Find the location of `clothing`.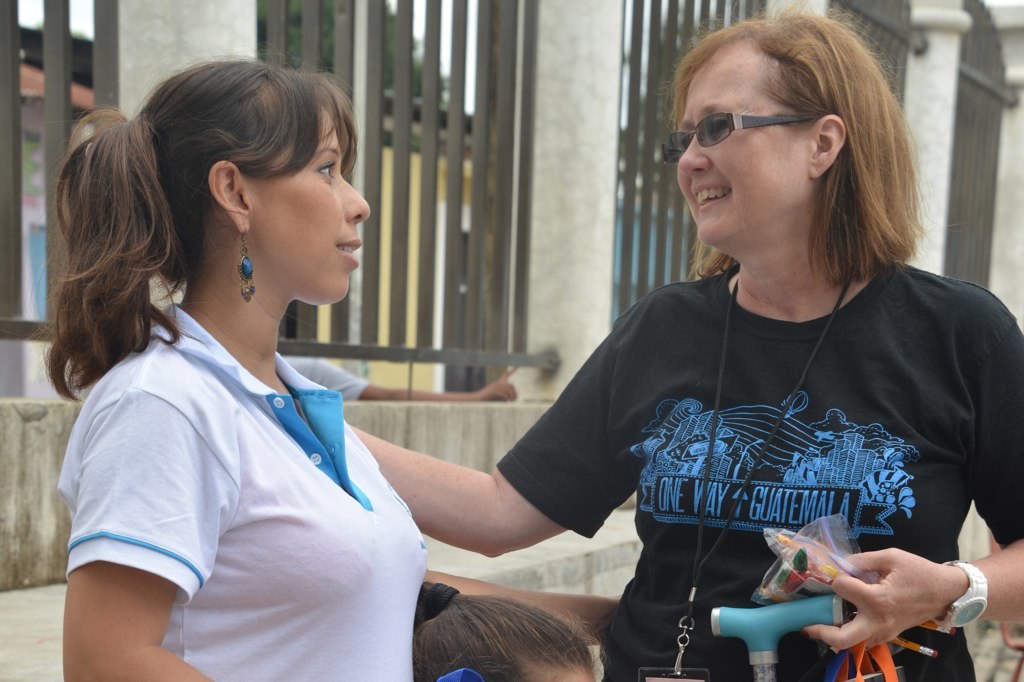
Location: 283,352,365,400.
